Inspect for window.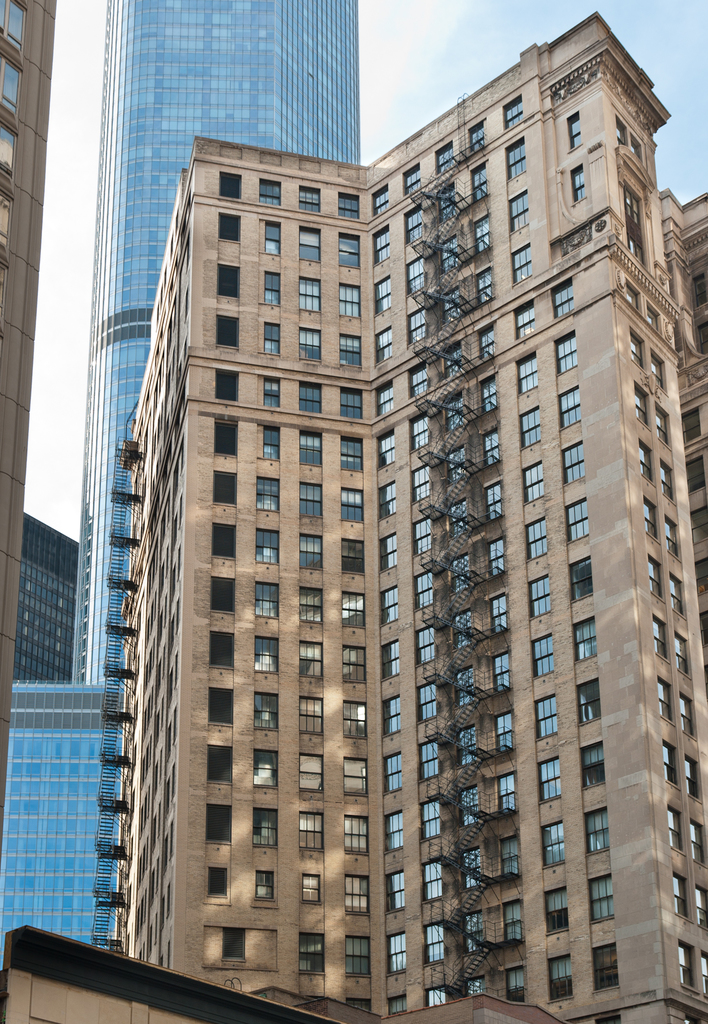
Inspection: (649,345,660,385).
